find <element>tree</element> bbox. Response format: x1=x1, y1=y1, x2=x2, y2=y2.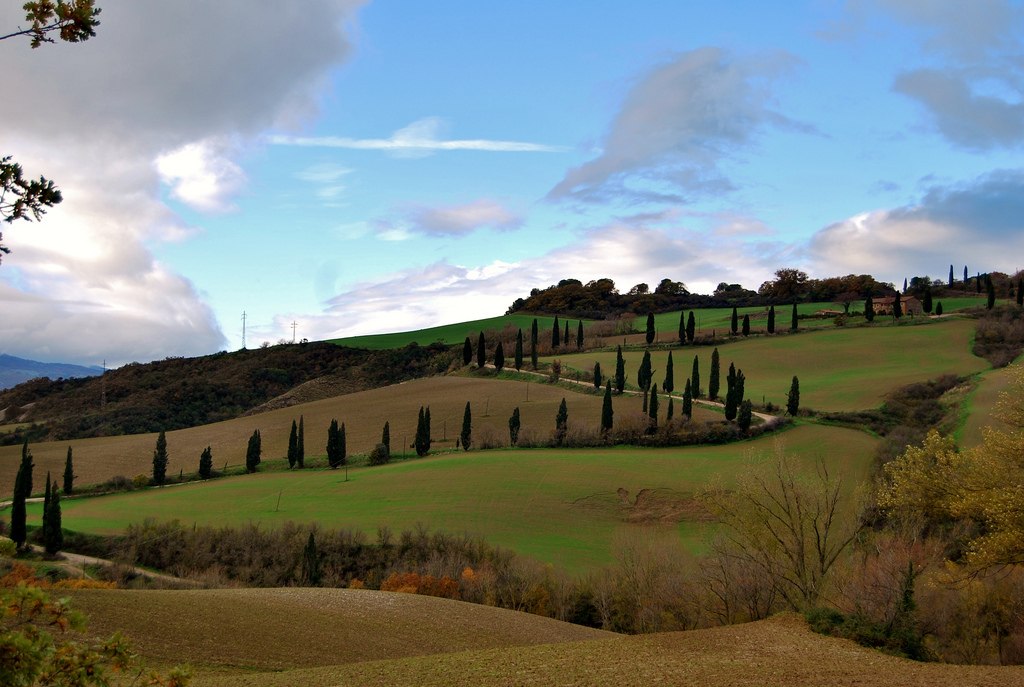
x1=412, y1=403, x2=434, y2=459.
